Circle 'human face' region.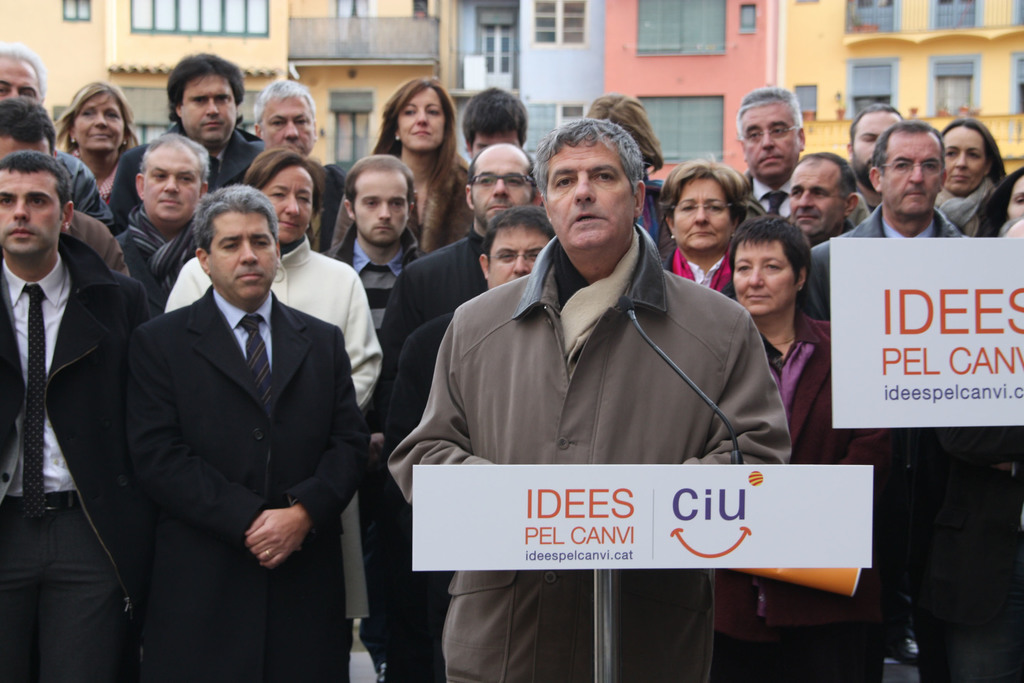
Region: (left=735, top=241, right=794, bottom=315).
